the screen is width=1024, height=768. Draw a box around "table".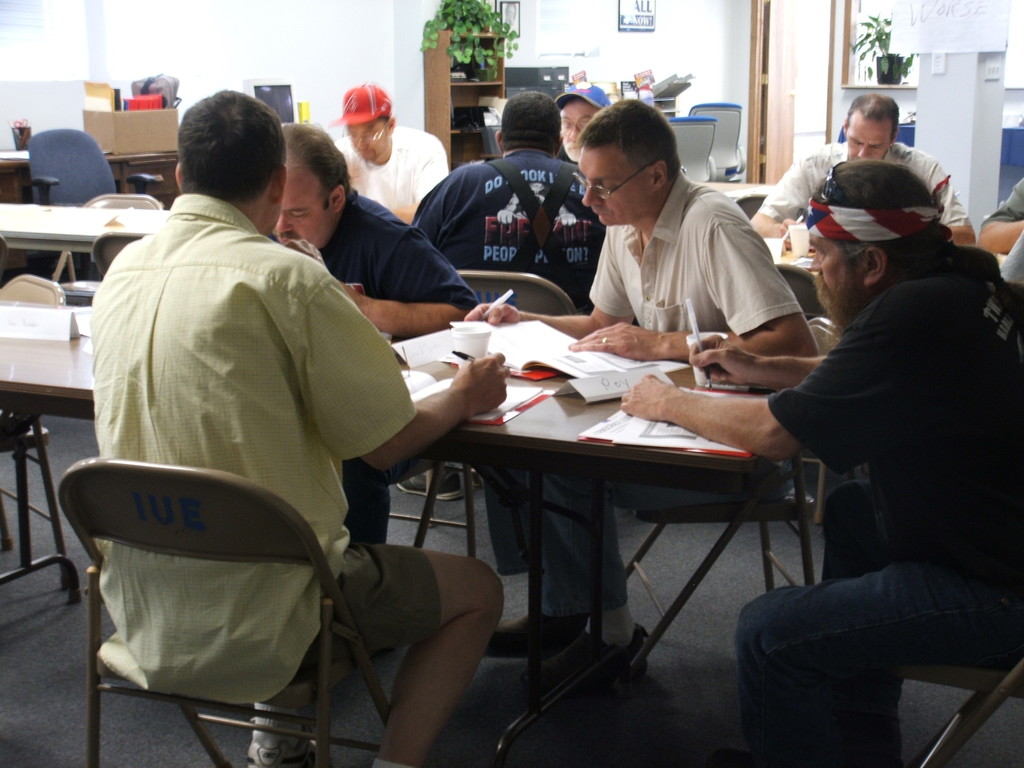
0, 200, 172, 281.
